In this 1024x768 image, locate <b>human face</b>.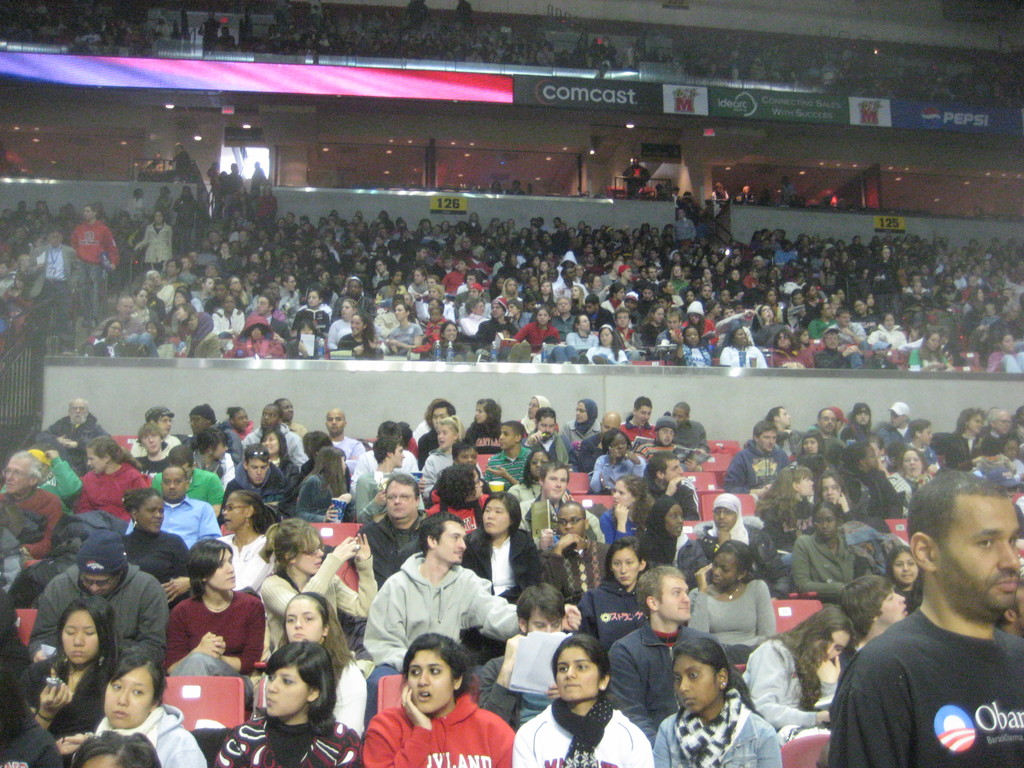
Bounding box: 526:610:564:632.
